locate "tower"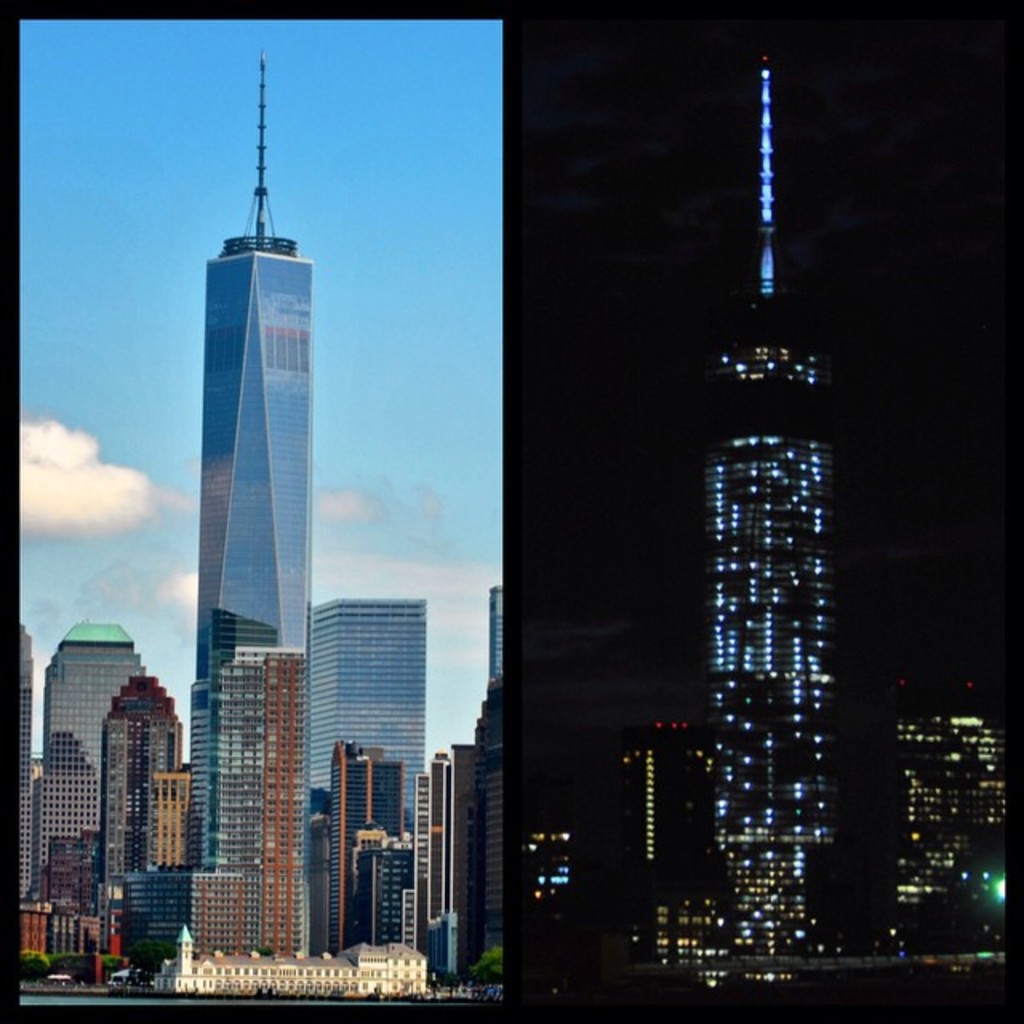
bbox=[294, 589, 430, 971]
